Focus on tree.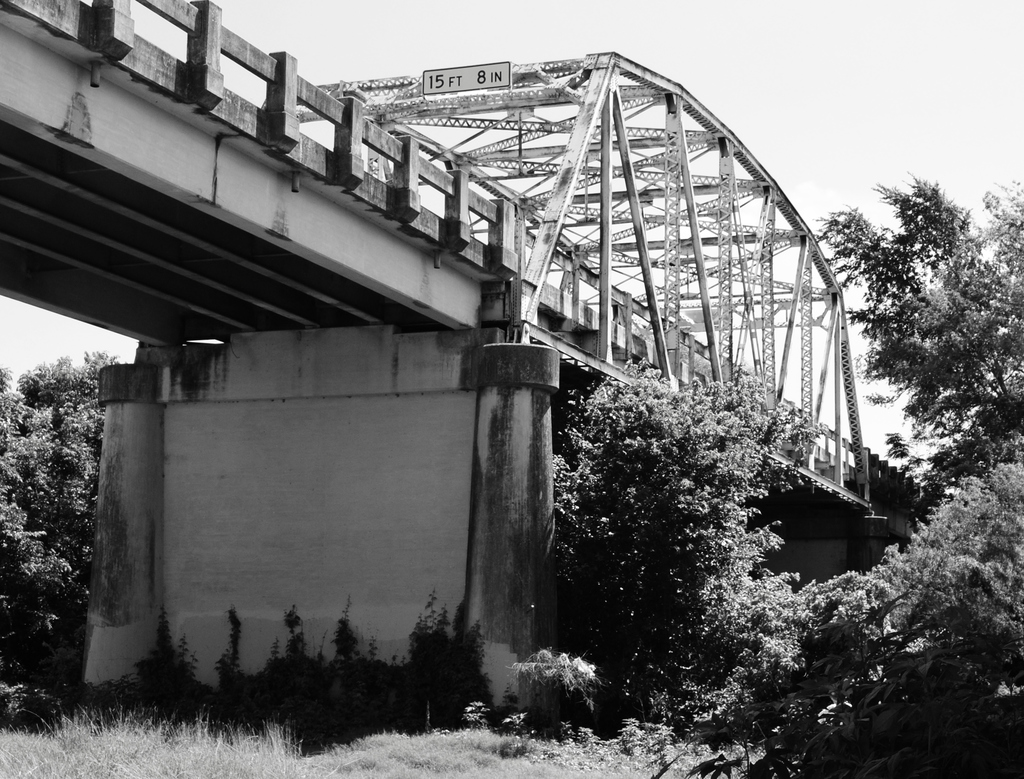
Focused at x1=550, y1=373, x2=807, y2=723.
